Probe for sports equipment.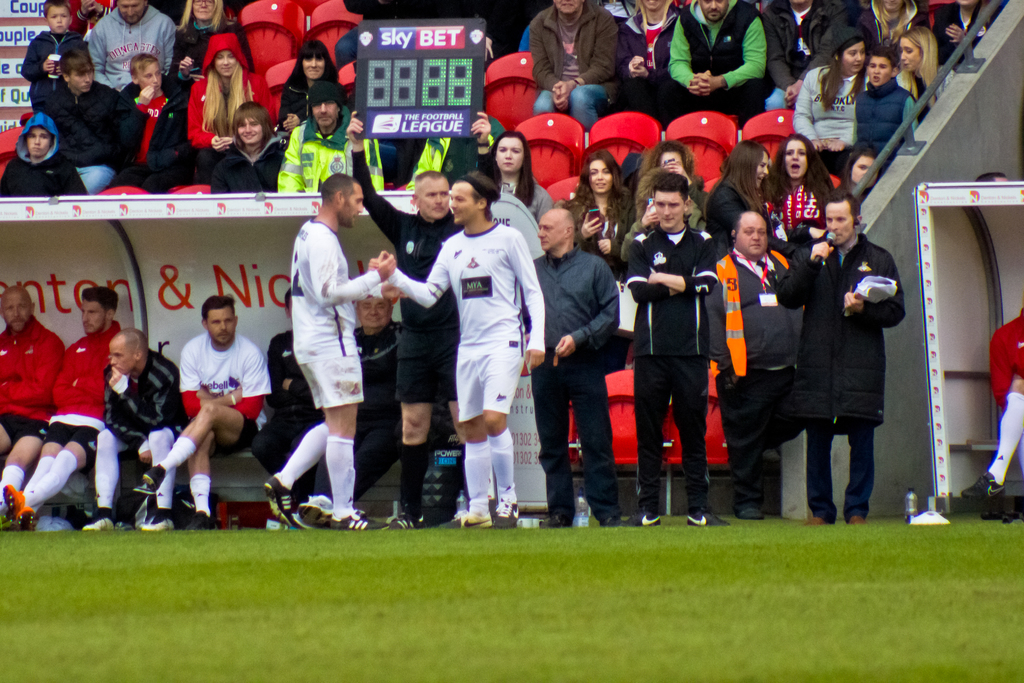
Probe result: detection(964, 473, 1004, 499).
